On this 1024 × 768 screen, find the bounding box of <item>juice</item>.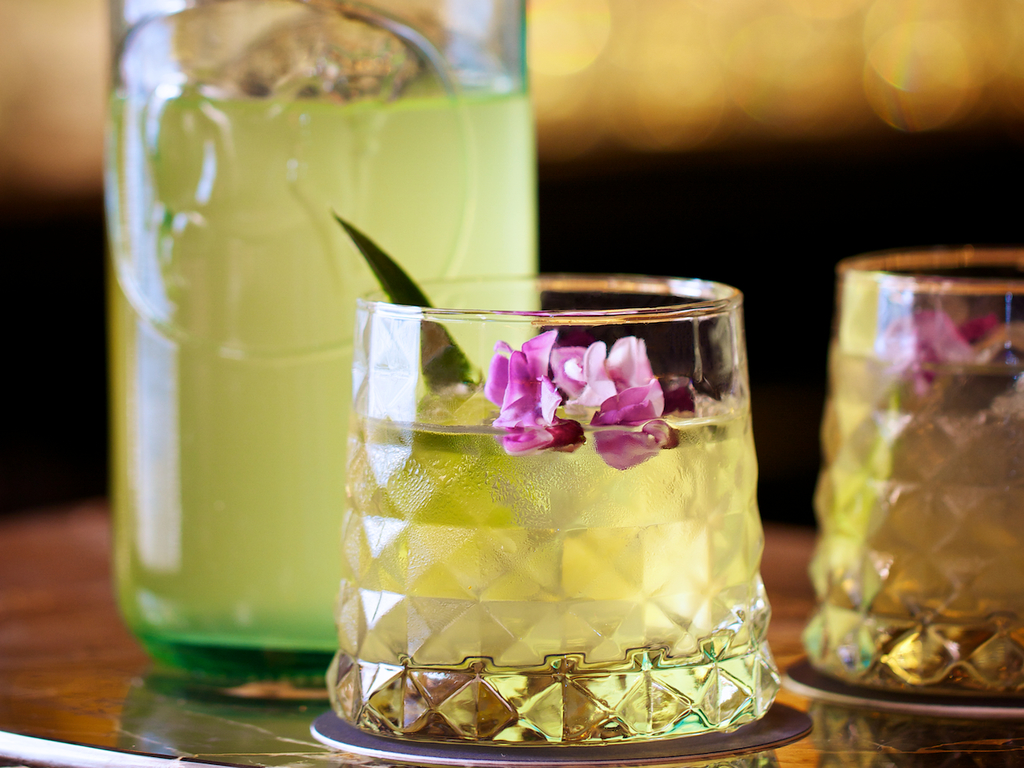
Bounding box: box(104, 83, 536, 653).
